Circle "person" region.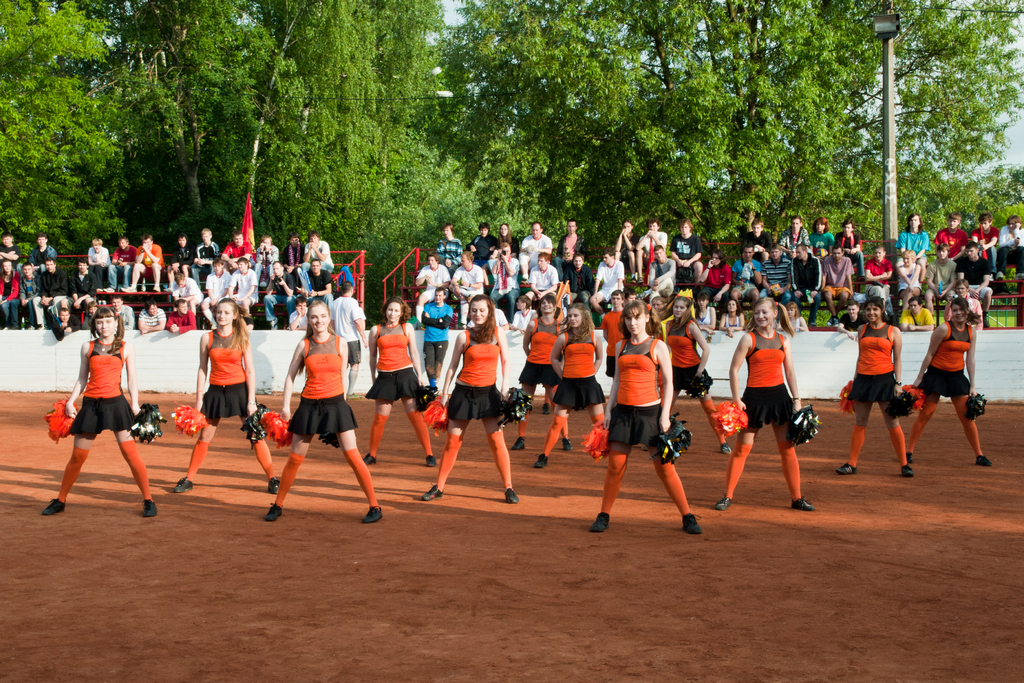
Region: <bbox>42, 307, 159, 520</bbox>.
